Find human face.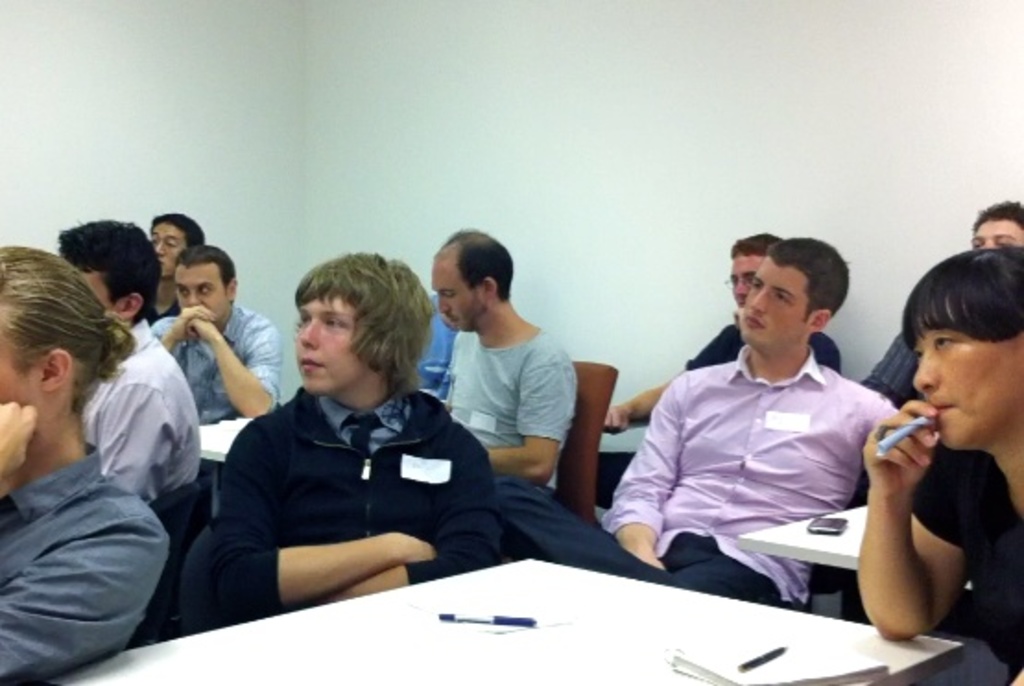
bbox=[155, 221, 186, 277].
